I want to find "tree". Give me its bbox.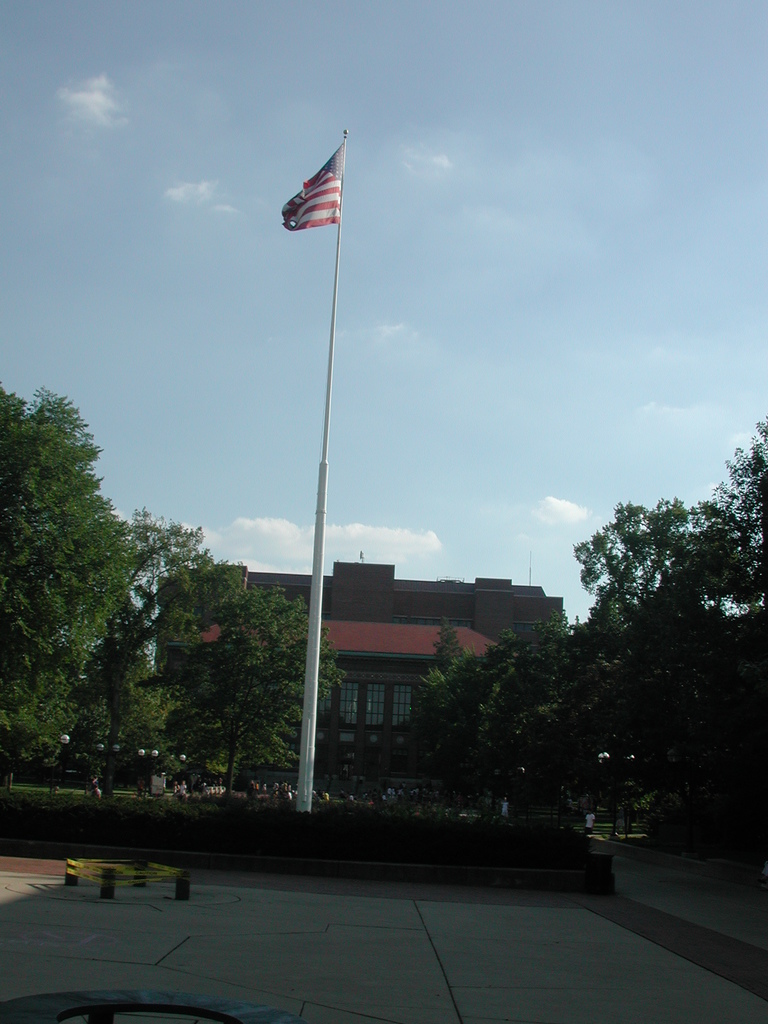
(x1=12, y1=385, x2=338, y2=817).
